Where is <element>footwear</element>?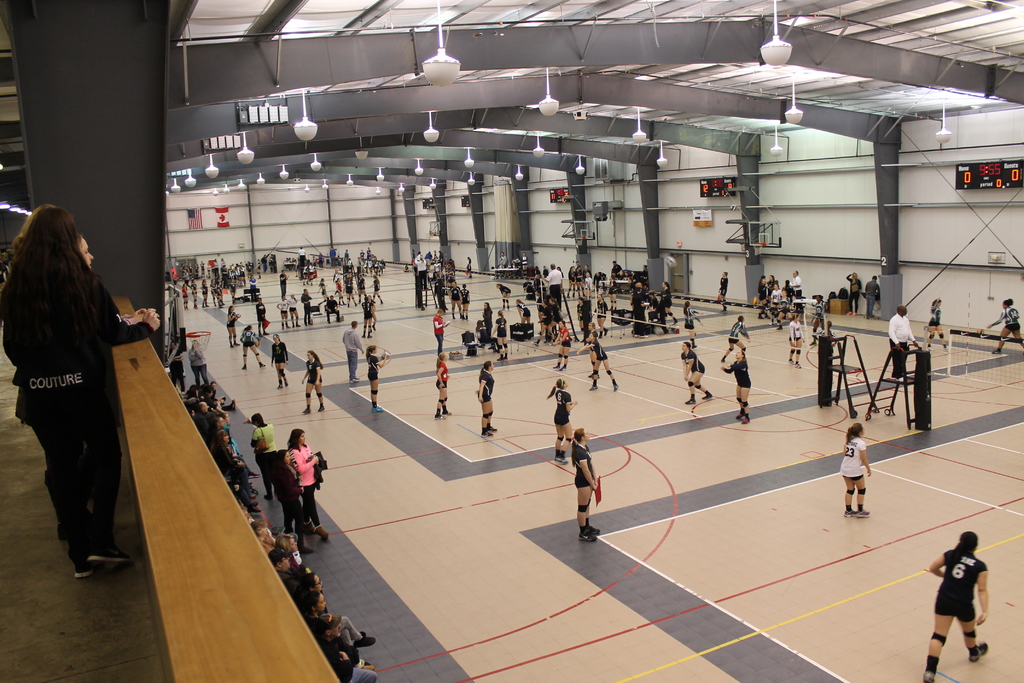
pyautogui.locateOnScreen(478, 431, 491, 439).
